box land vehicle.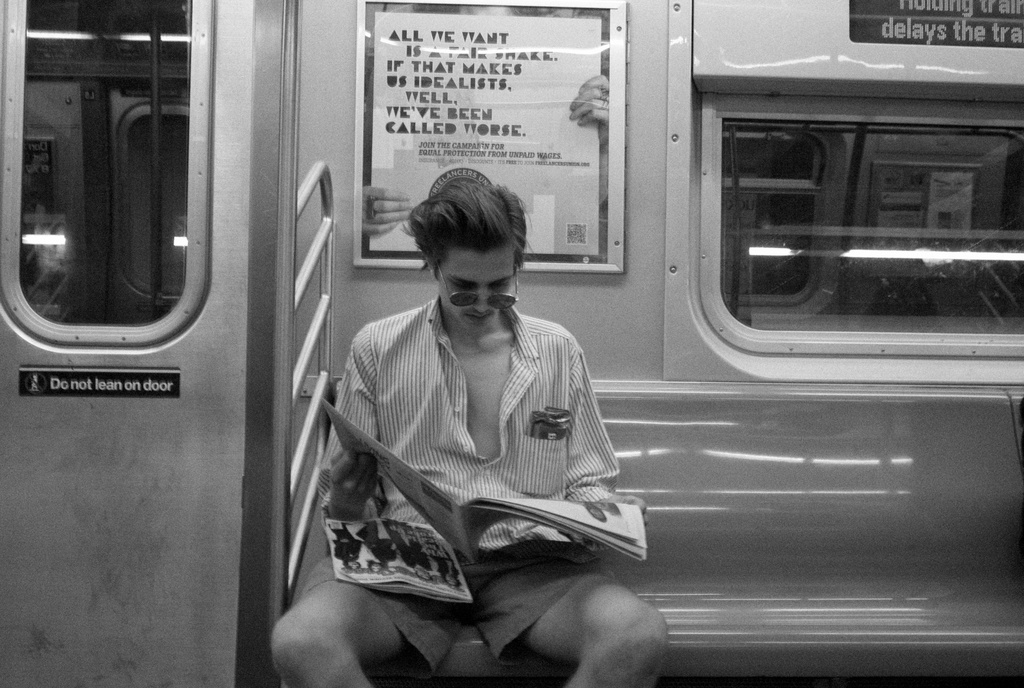
bbox=(0, 0, 1023, 687).
